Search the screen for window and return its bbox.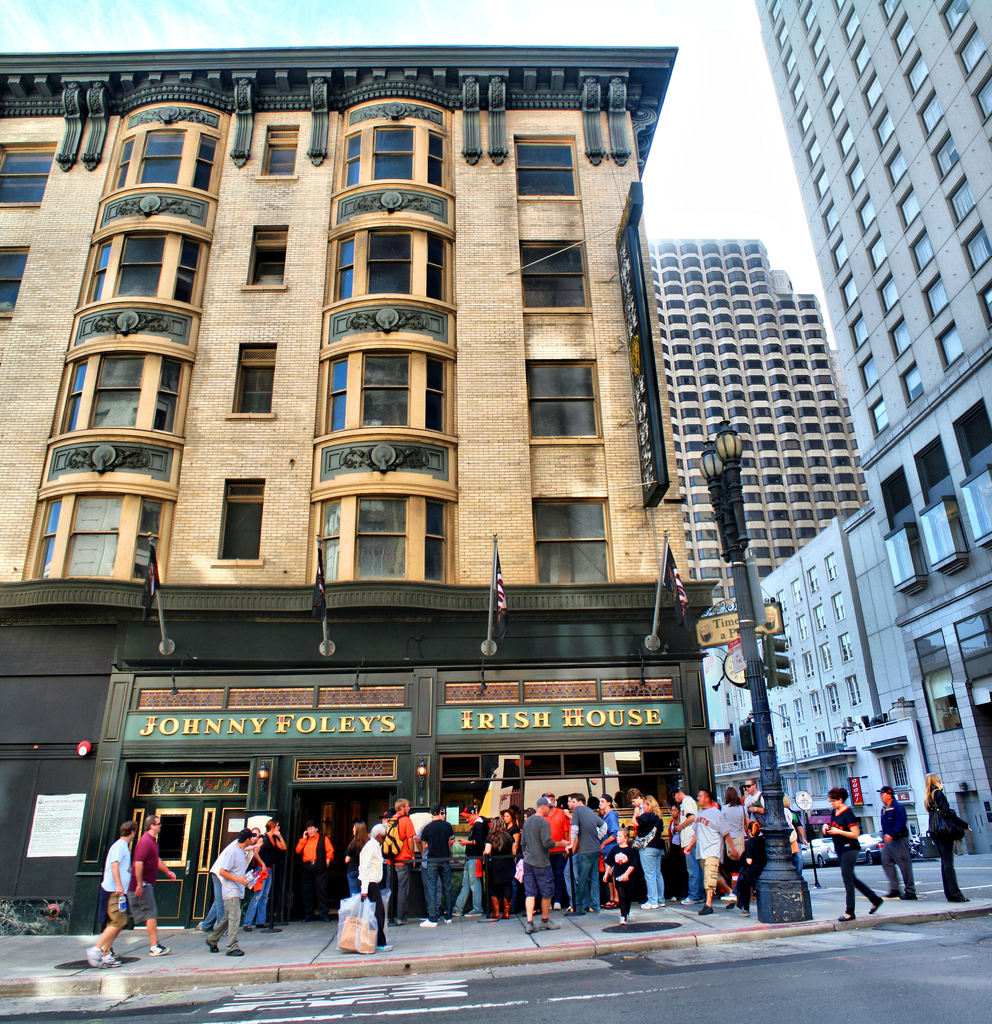
Found: rect(964, 219, 991, 268).
